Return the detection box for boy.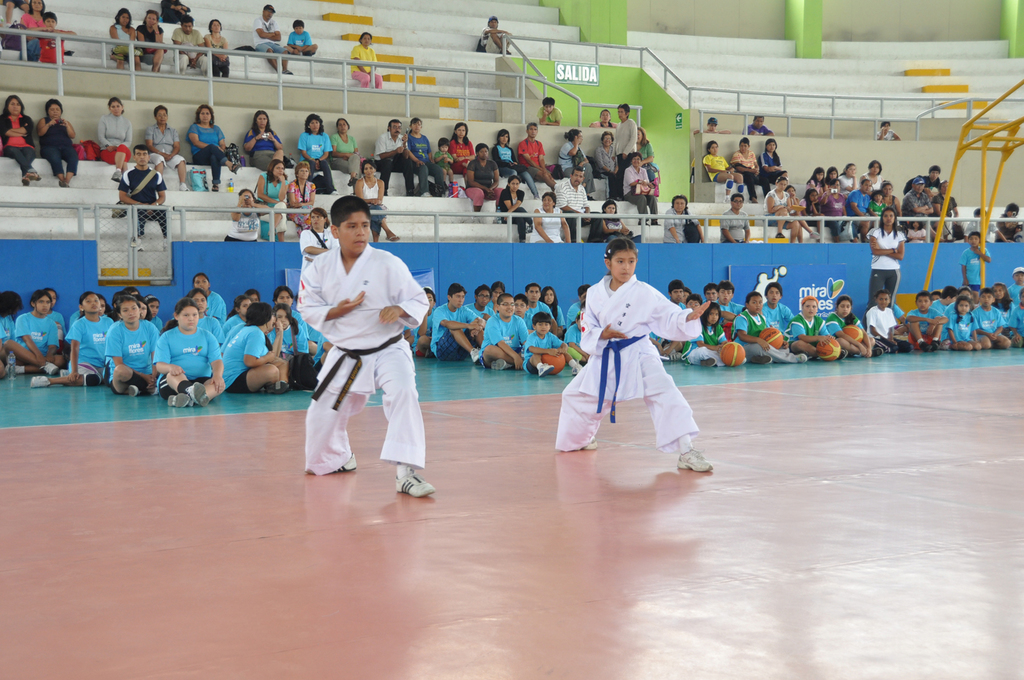
left=479, top=286, right=532, bottom=381.
